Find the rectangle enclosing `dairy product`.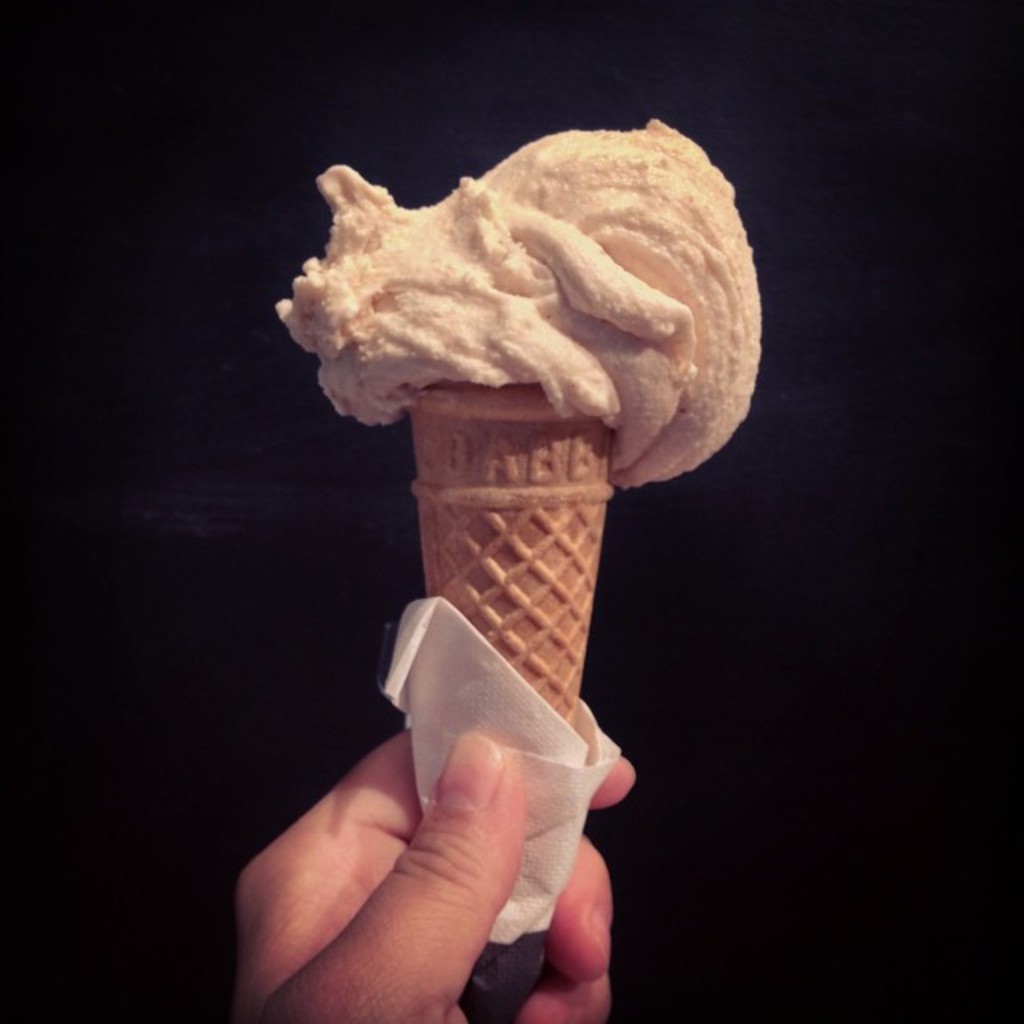
<region>294, 109, 781, 570</region>.
